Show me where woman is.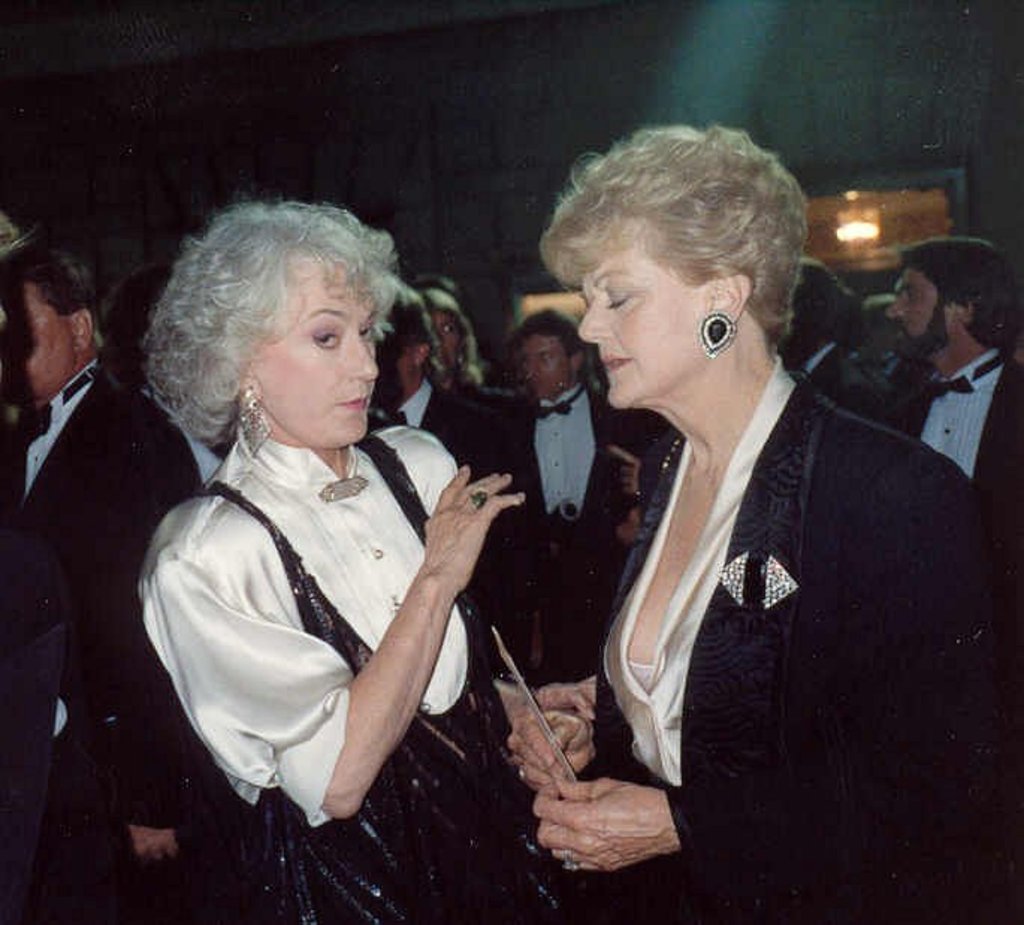
woman is at bbox=(138, 194, 592, 924).
